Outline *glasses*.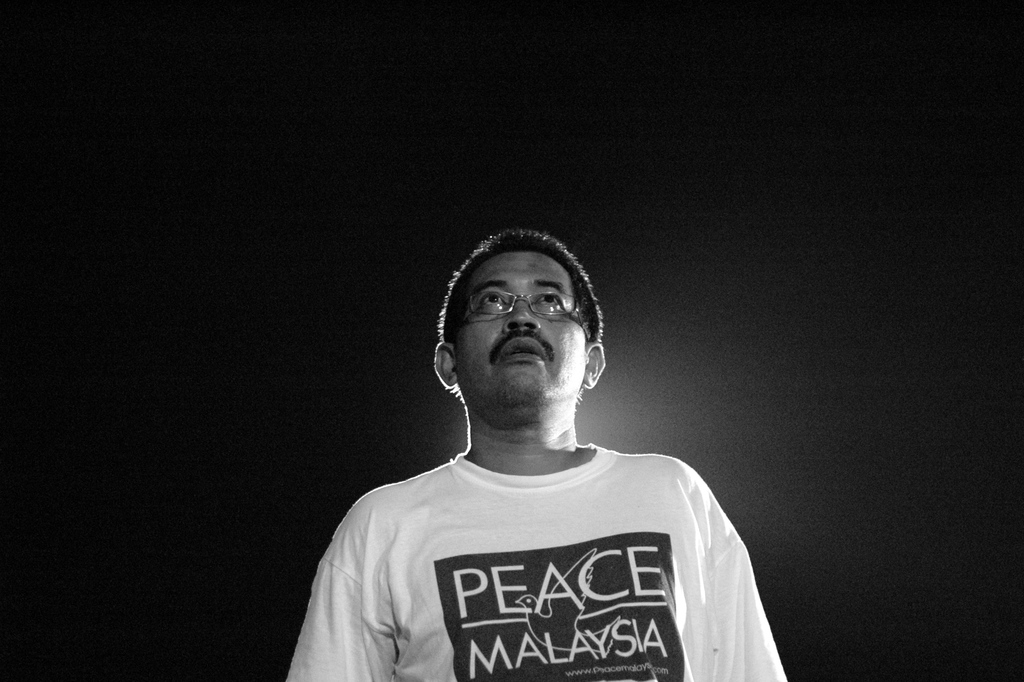
Outline: {"x1": 460, "y1": 277, "x2": 600, "y2": 328}.
